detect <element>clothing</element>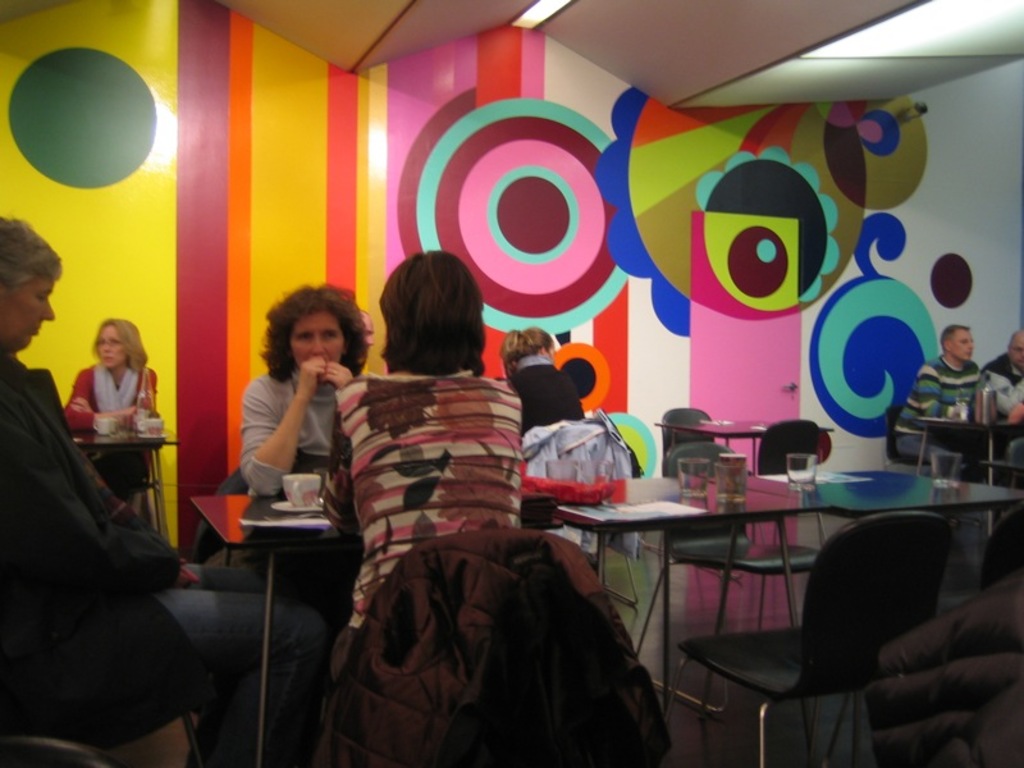
[left=517, top=360, right=589, bottom=440]
